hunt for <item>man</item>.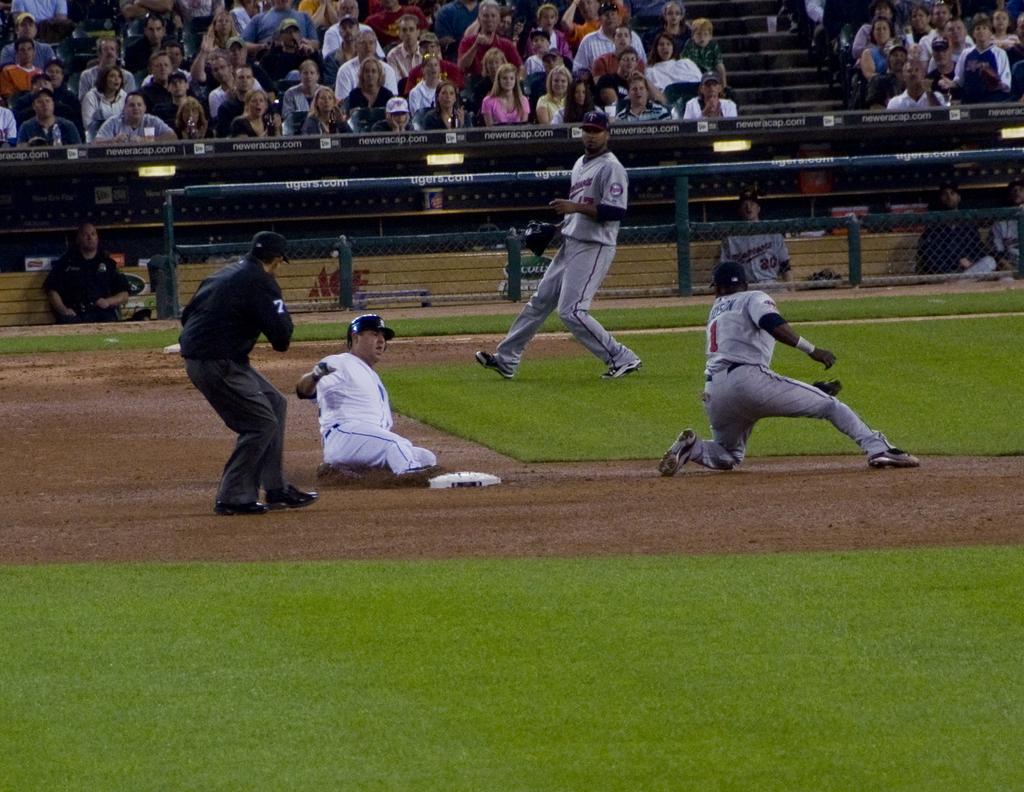
Hunted down at (x1=671, y1=257, x2=892, y2=481).
